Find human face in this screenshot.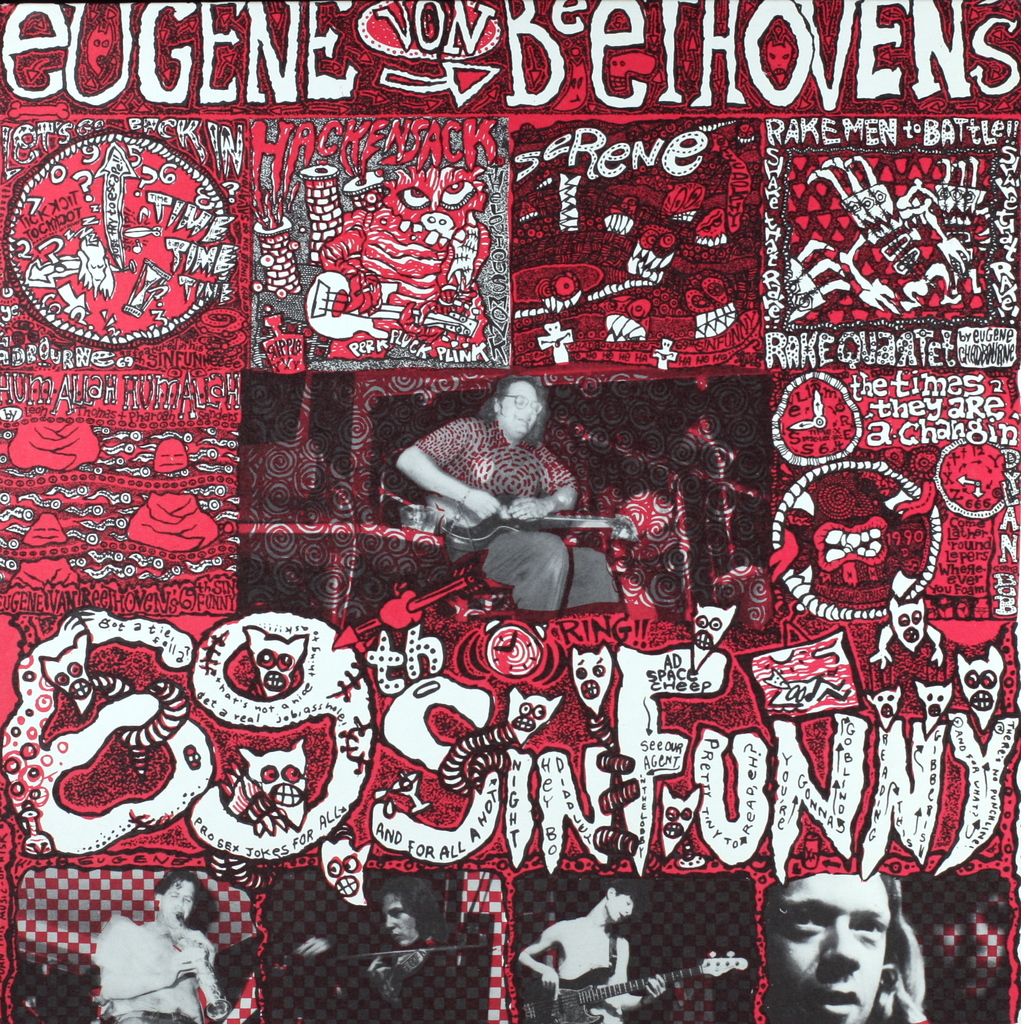
The bounding box for human face is (left=501, top=383, right=538, bottom=435).
